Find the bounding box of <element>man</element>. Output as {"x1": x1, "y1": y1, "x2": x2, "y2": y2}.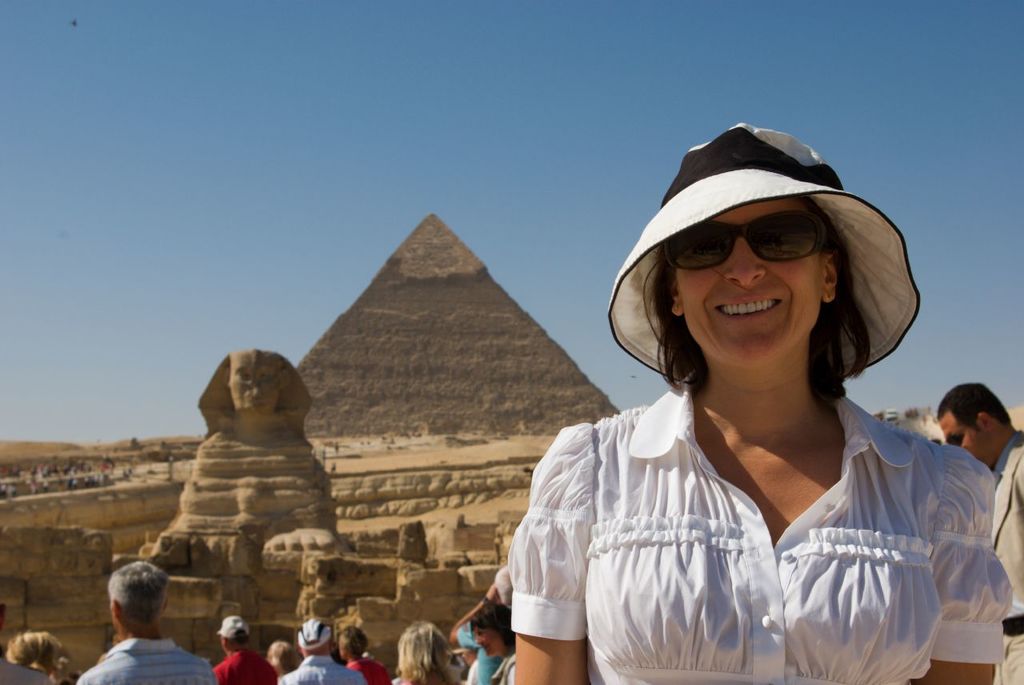
{"x1": 78, "y1": 571, "x2": 205, "y2": 684}.
